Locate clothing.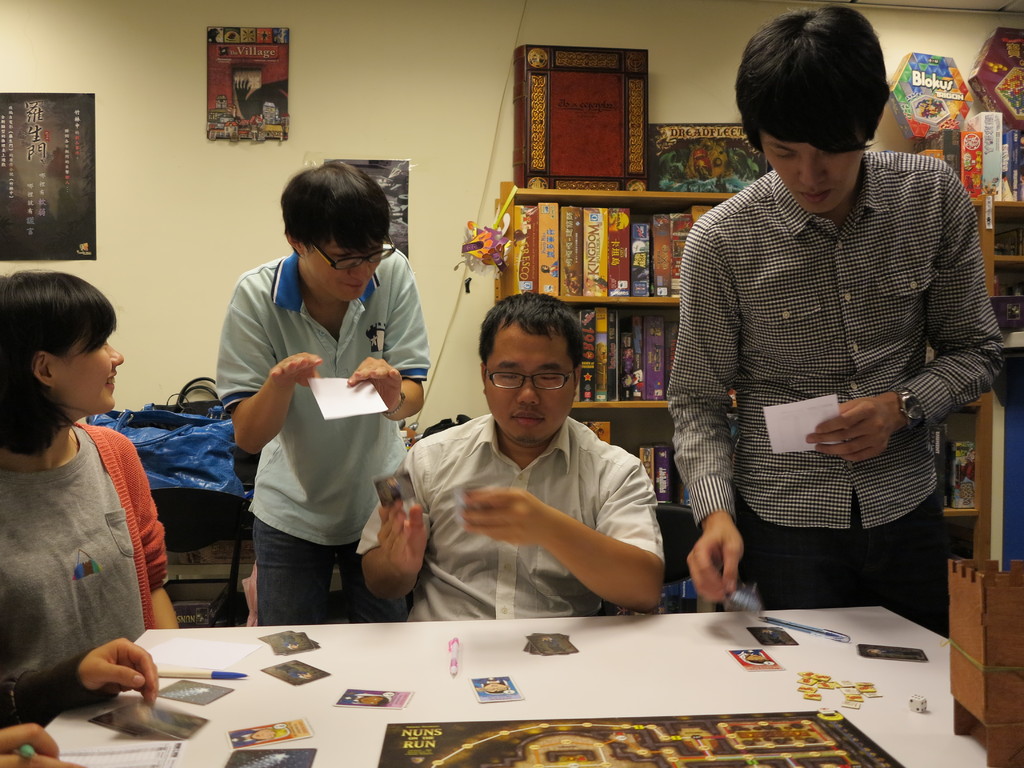
Bounding box: pyautogui.locateOnScreen(665, 106, 997, 616).
